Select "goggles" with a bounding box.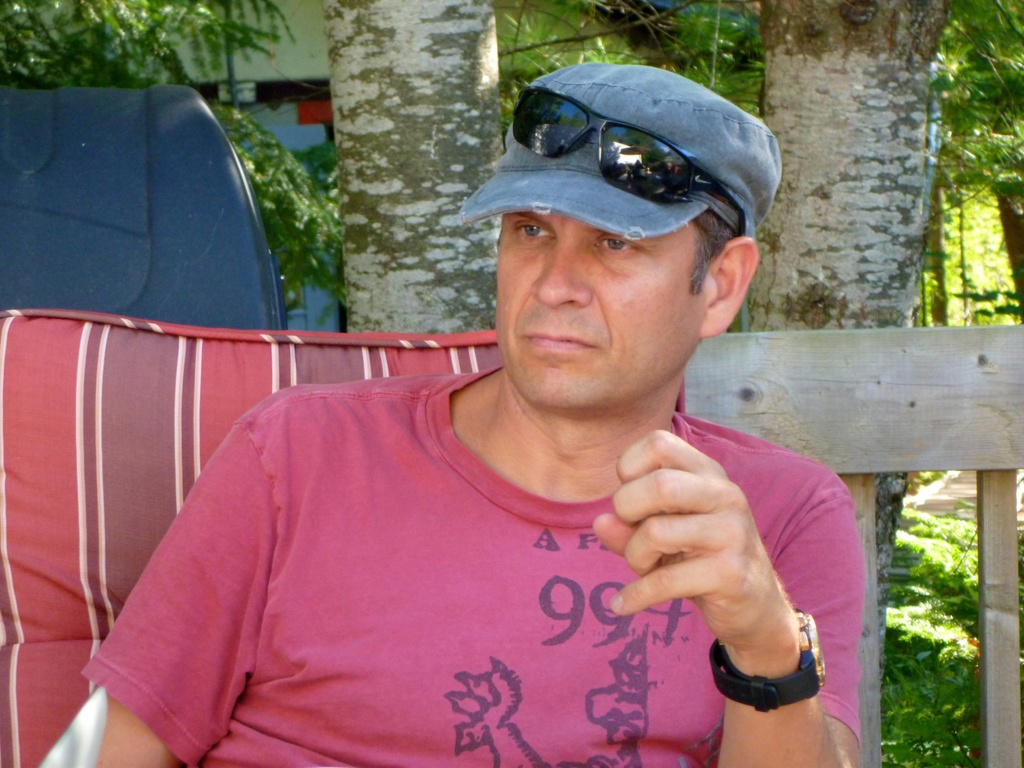
bbox=[509, 87, 745, 239].
